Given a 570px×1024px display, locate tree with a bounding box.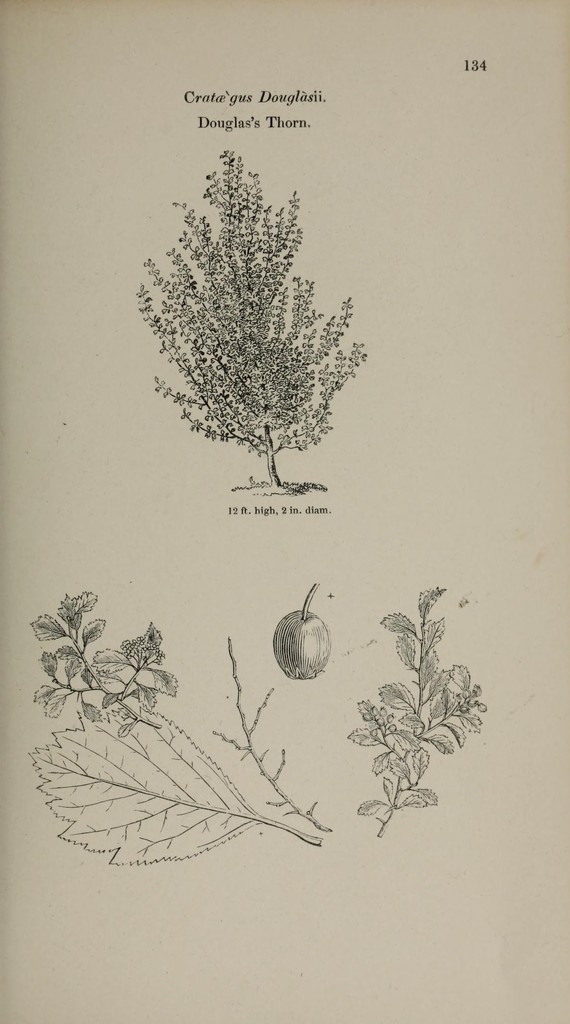
Located: [left=135, top=141, right=366, bottom=492].
